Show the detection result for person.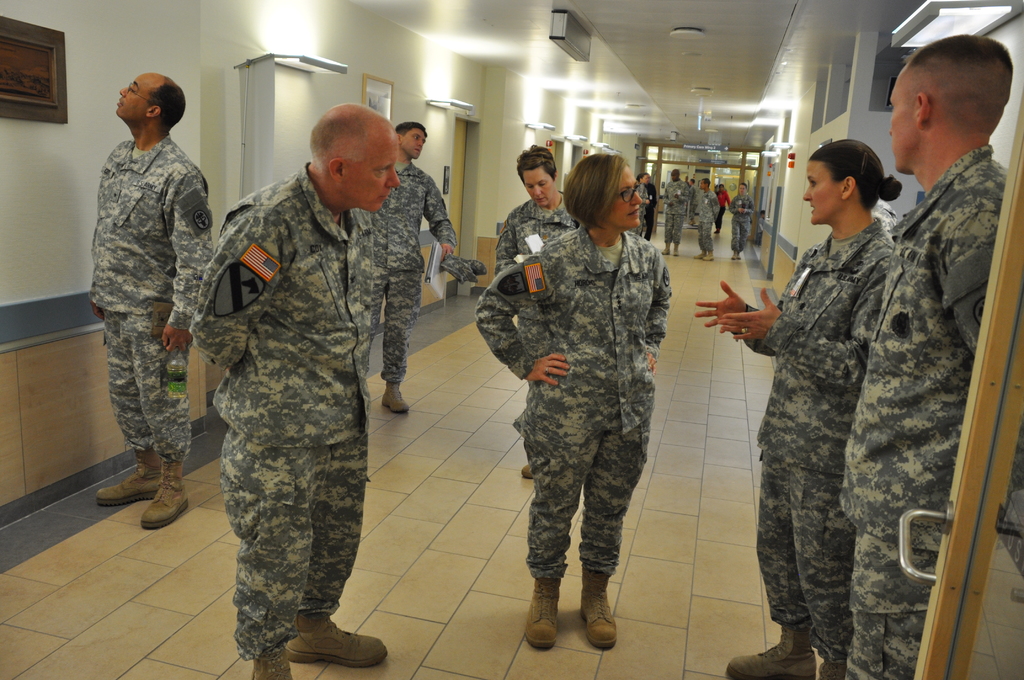
(640, 172, 660, 239).
